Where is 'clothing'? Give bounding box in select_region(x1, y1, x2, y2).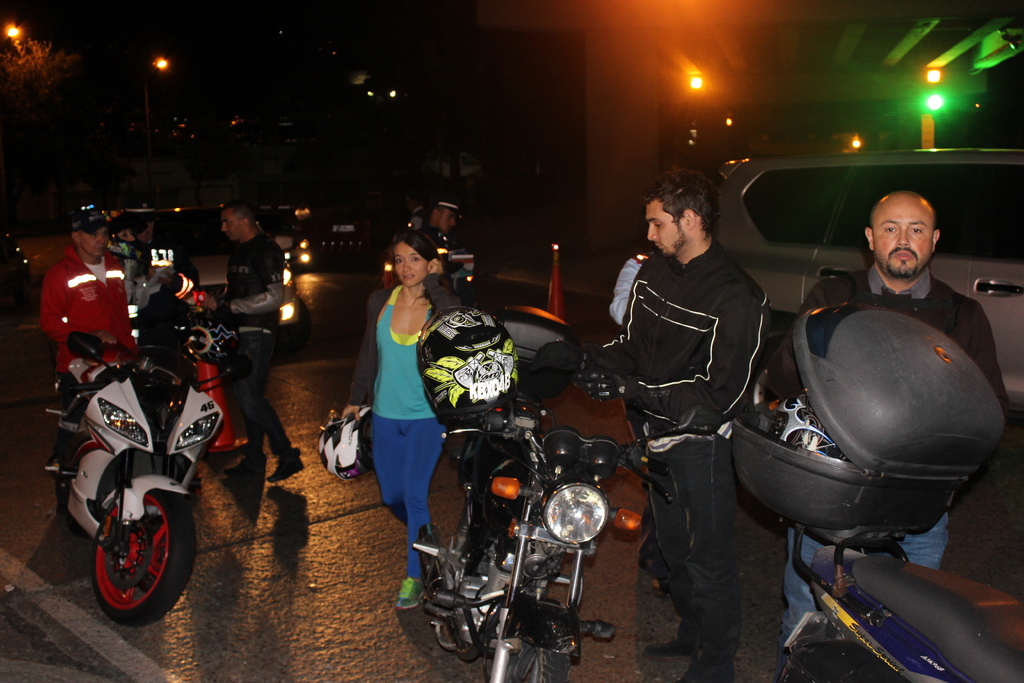
select_region(785, 256, 1015, 651).
